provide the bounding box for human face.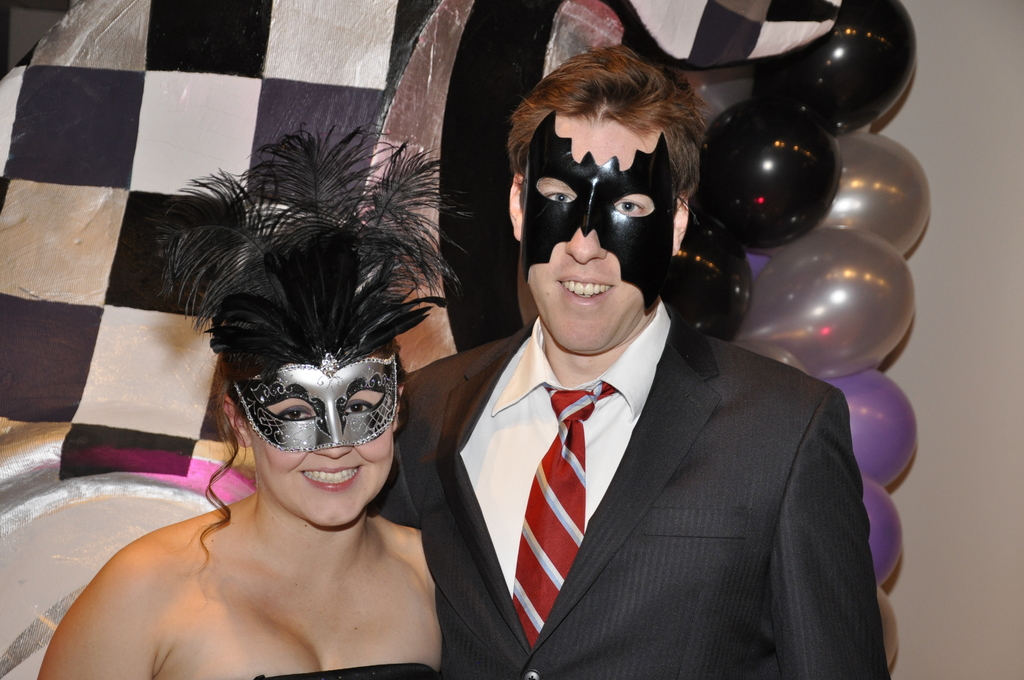
bbox=[518, 114, 671, 355].
